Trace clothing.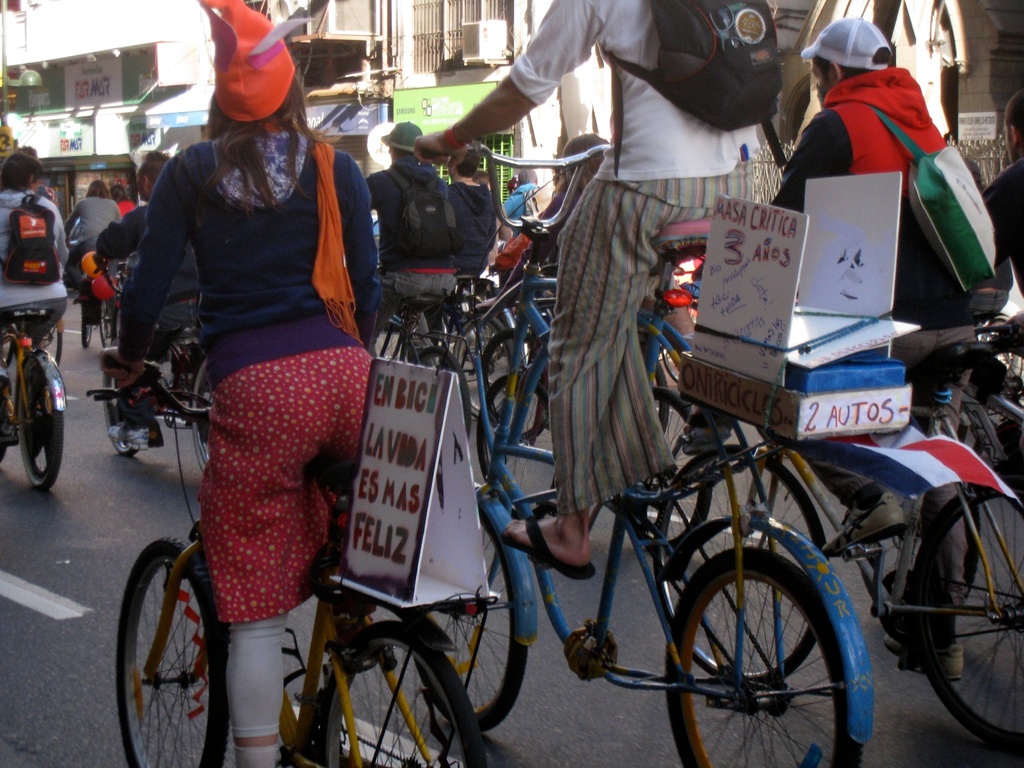
Traced to x1=508 y1=0 x2=765 y2=503.
